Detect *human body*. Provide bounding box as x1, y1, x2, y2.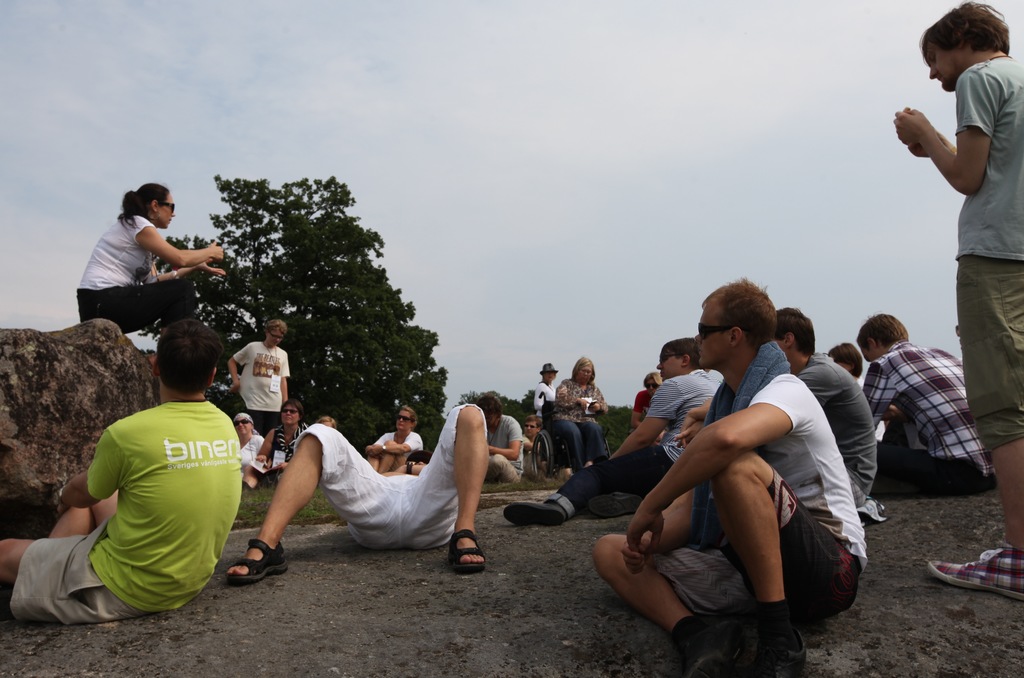
850, 318, 989, 515.
